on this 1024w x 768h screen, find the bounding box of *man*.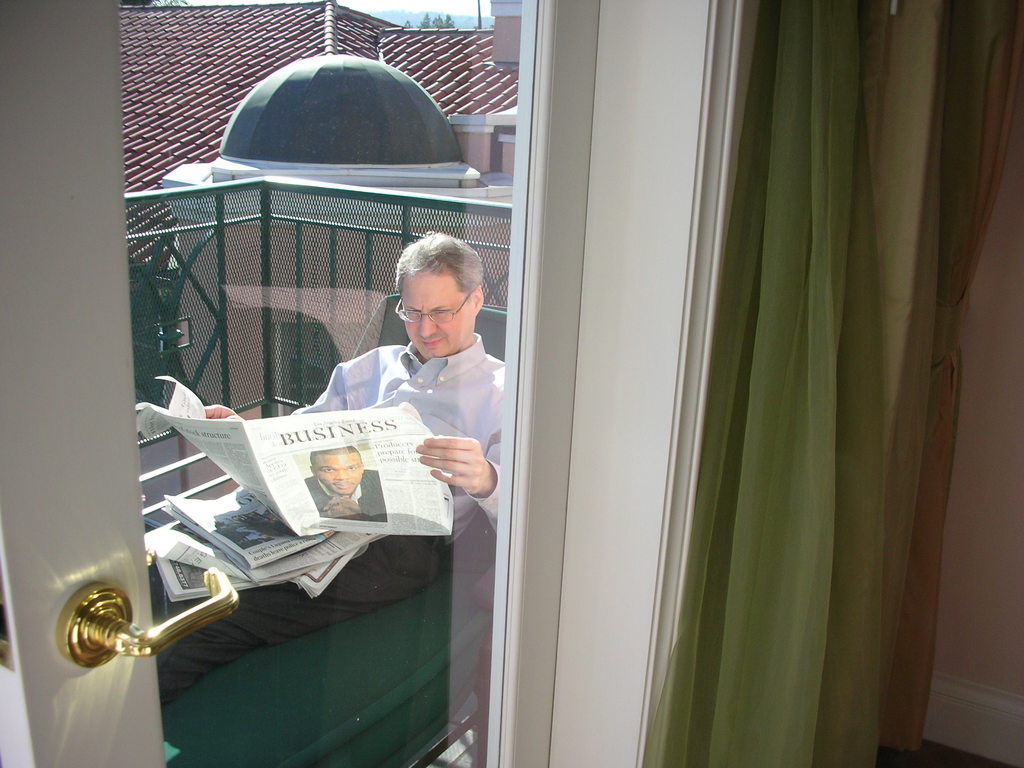
Bounding box: (303,448,408,526).
